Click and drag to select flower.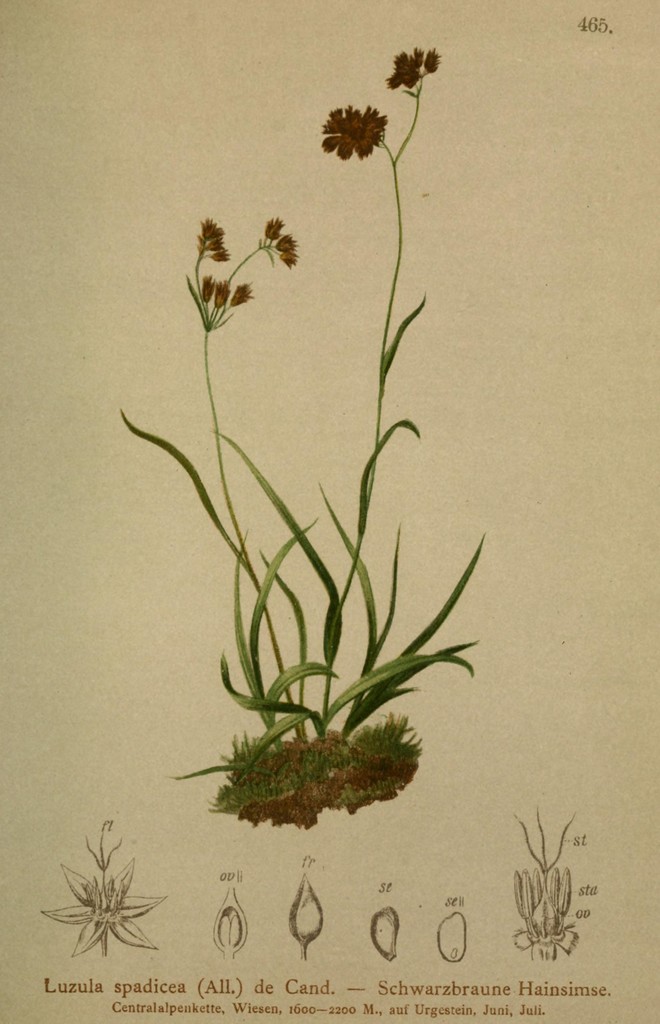
Selection: bbox=(213, 282, 233, 307).
